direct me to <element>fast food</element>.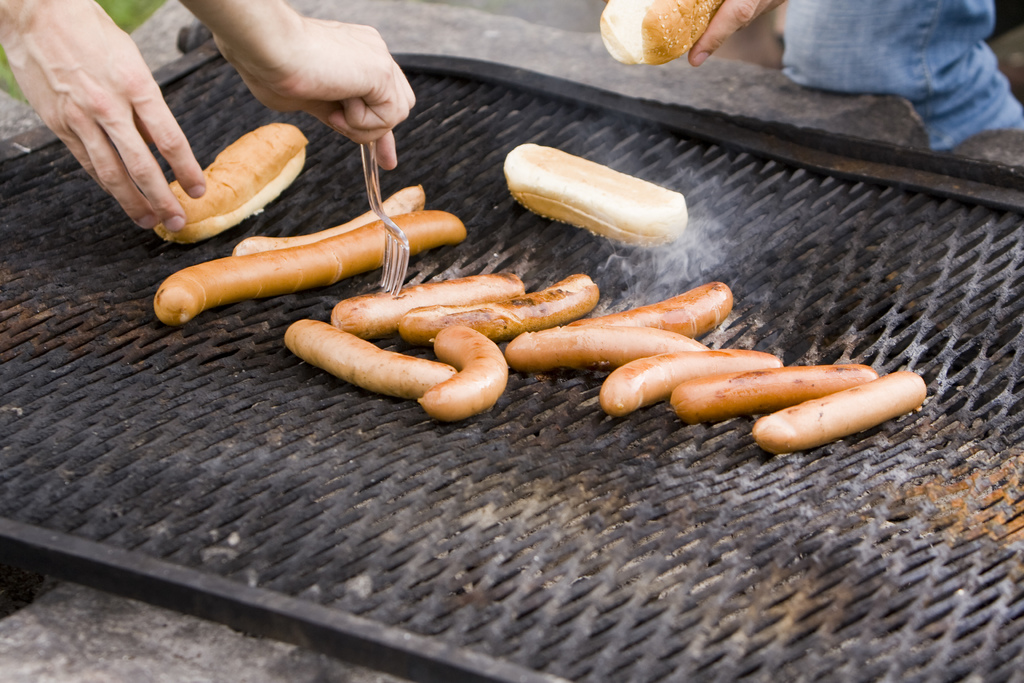
Direction: bbox(406, 278, 595, 341).
